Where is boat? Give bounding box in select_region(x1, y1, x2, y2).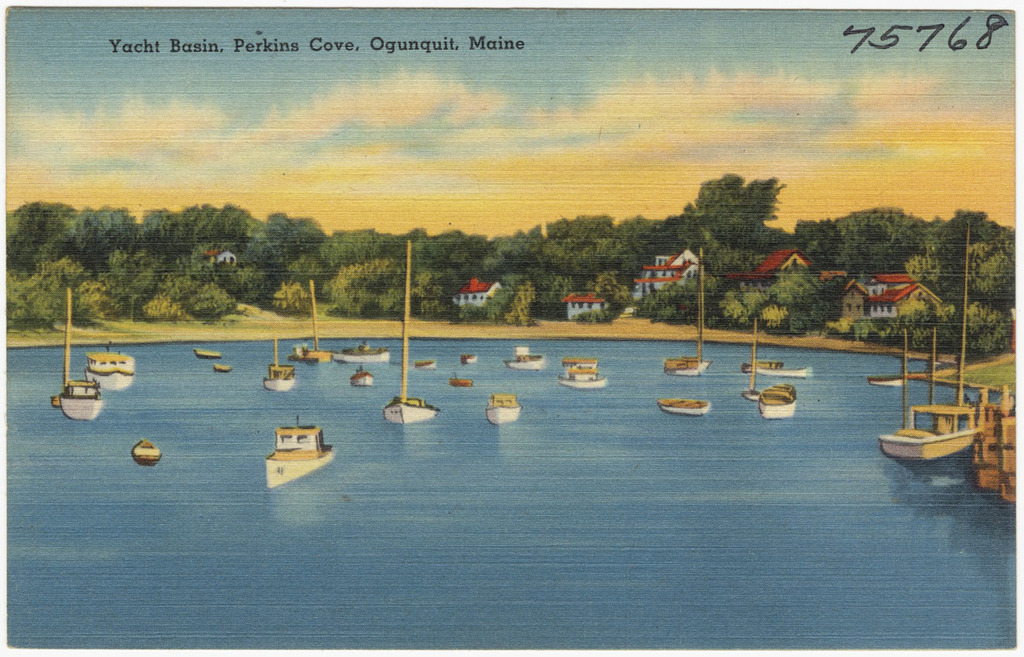
select_region(758, 380, 794, 417).
